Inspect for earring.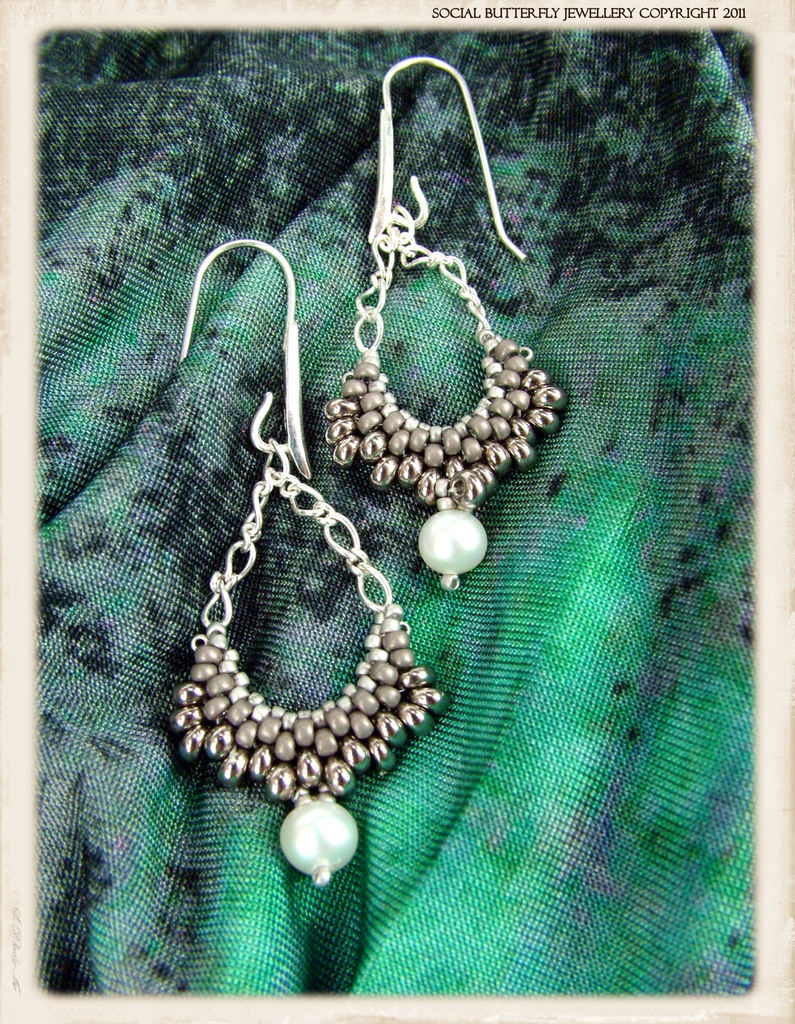
Inspection: <bbox>170, 233, 451, 889</bbox>.
